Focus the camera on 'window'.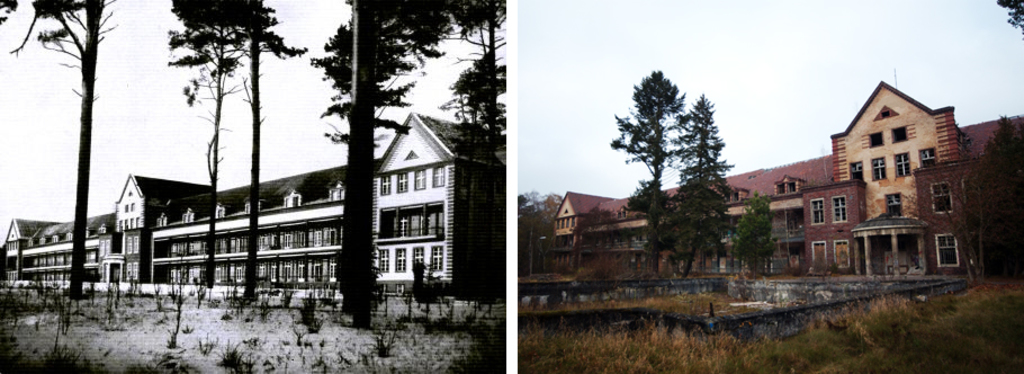
Focus region: left=891, top=124, right=907, bottom=141.
